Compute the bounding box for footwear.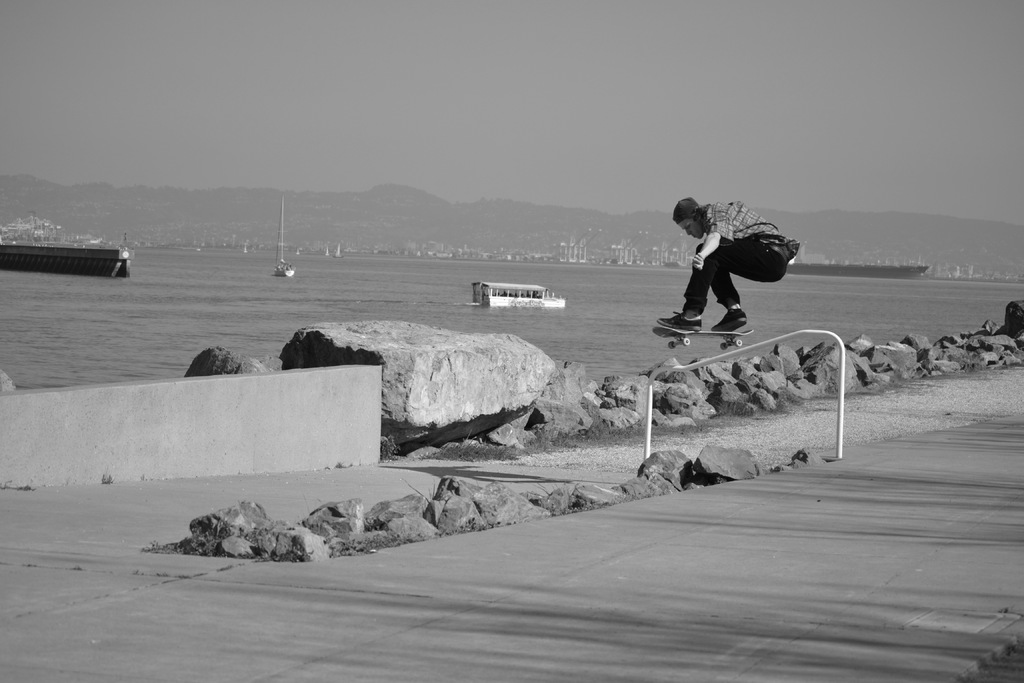
709 308 749 331.
